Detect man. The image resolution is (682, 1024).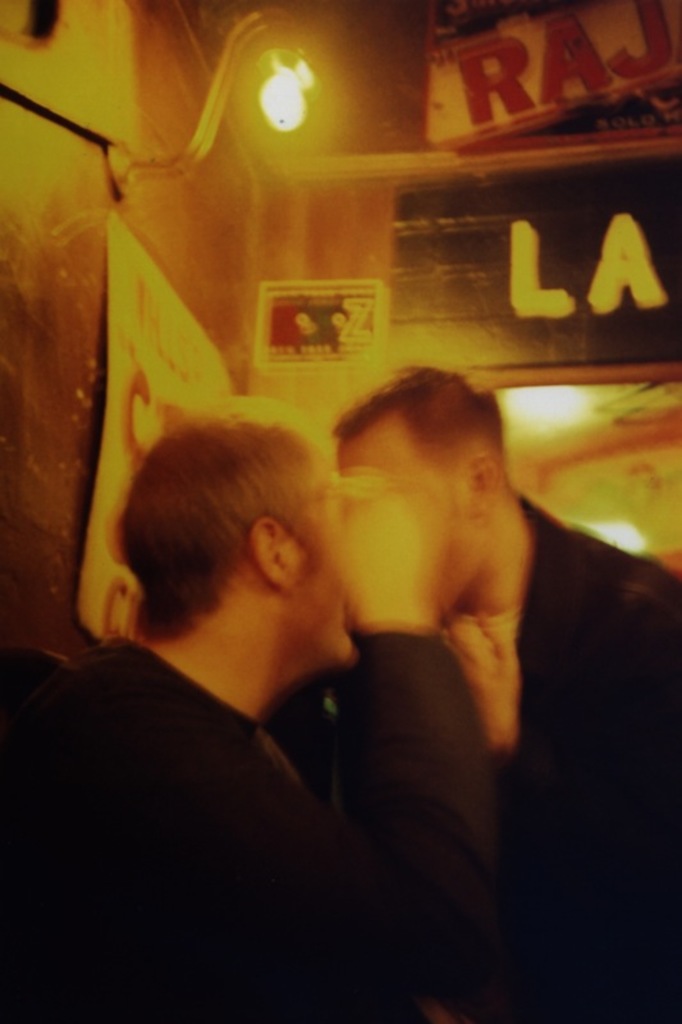
(329,362,662,928).
